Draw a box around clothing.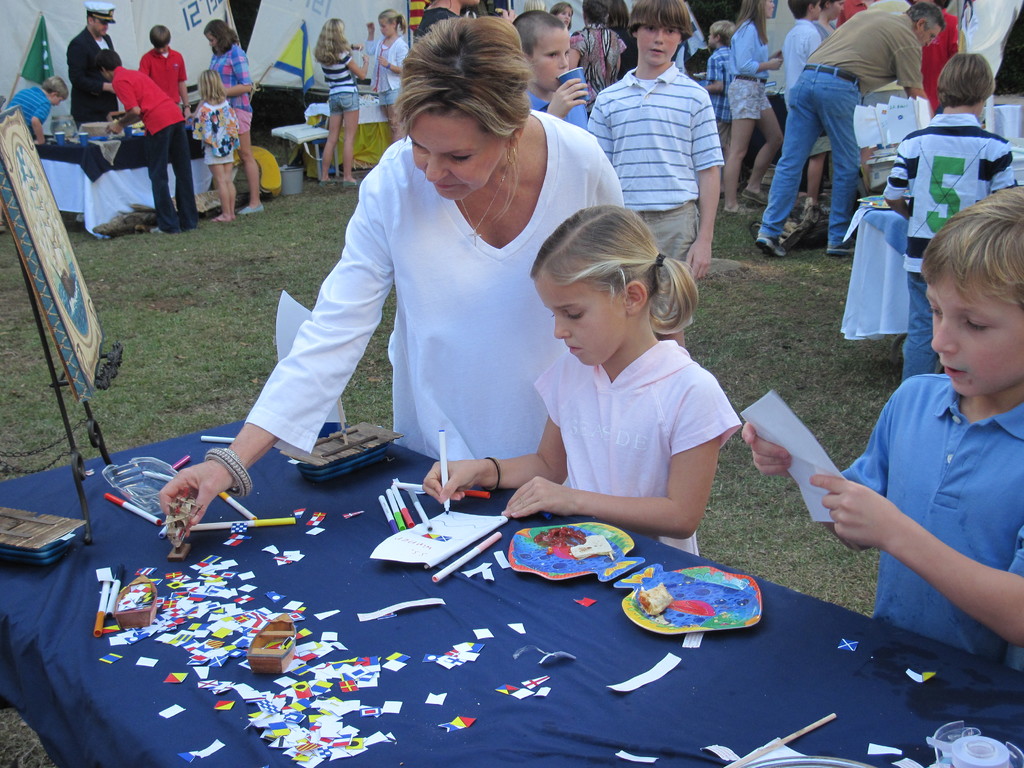
706, 42, 731, 120.
